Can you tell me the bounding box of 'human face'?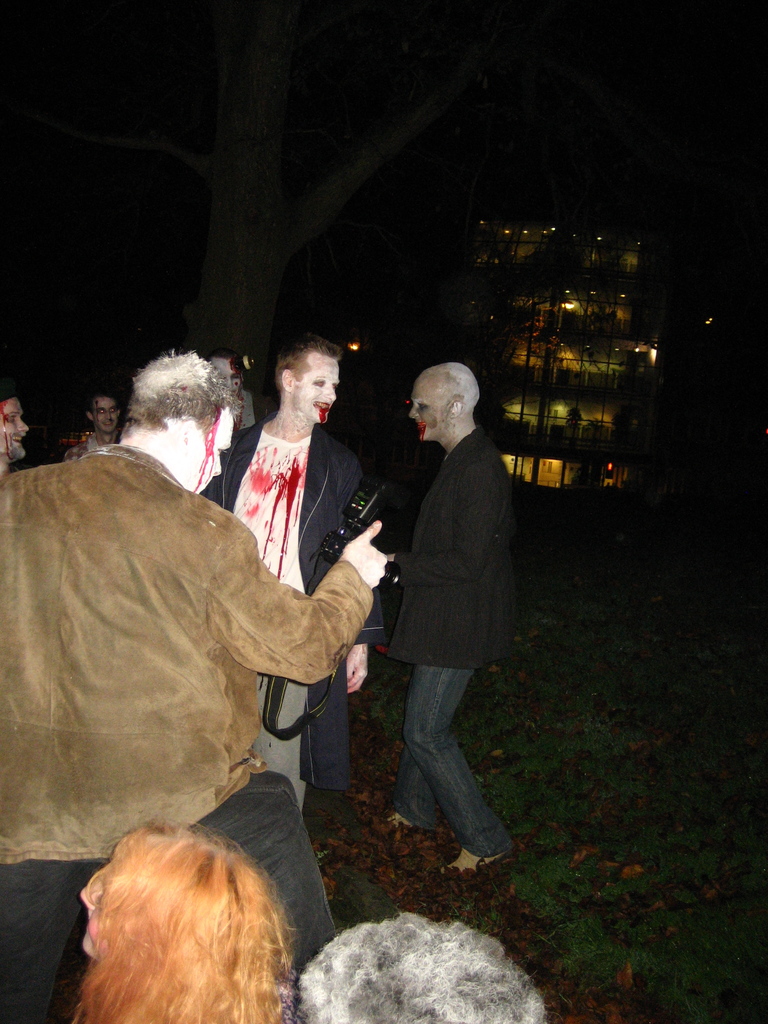
[415, 366, 446, 440].
